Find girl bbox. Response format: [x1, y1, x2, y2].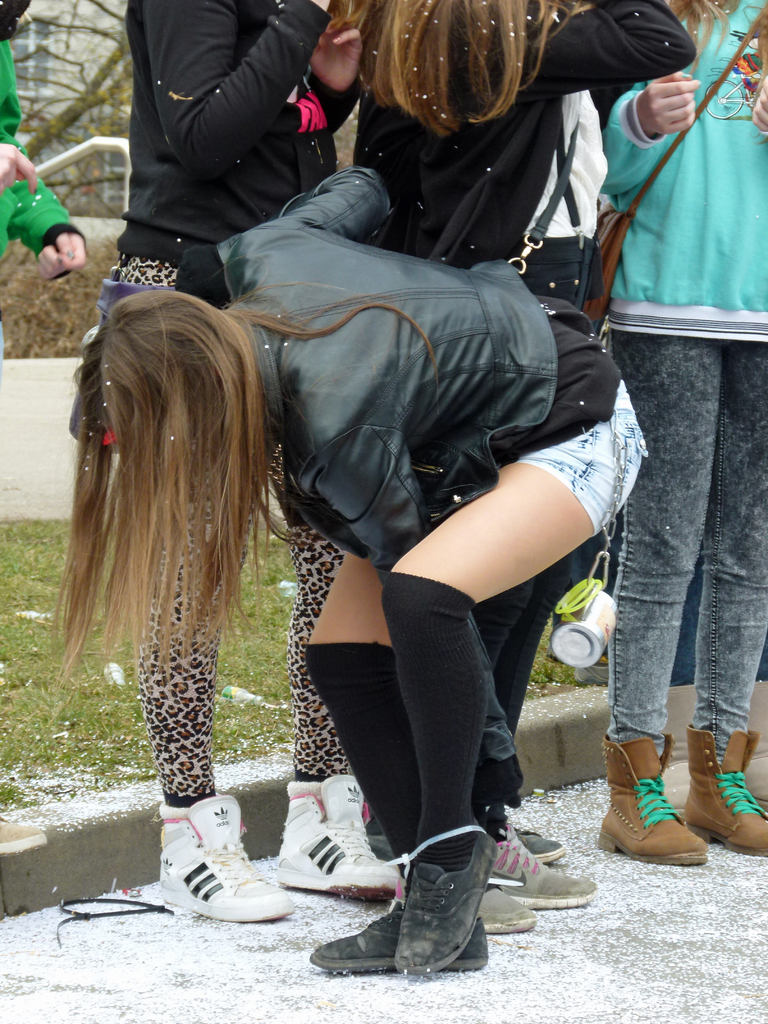
[135, 0, 403, 918].
